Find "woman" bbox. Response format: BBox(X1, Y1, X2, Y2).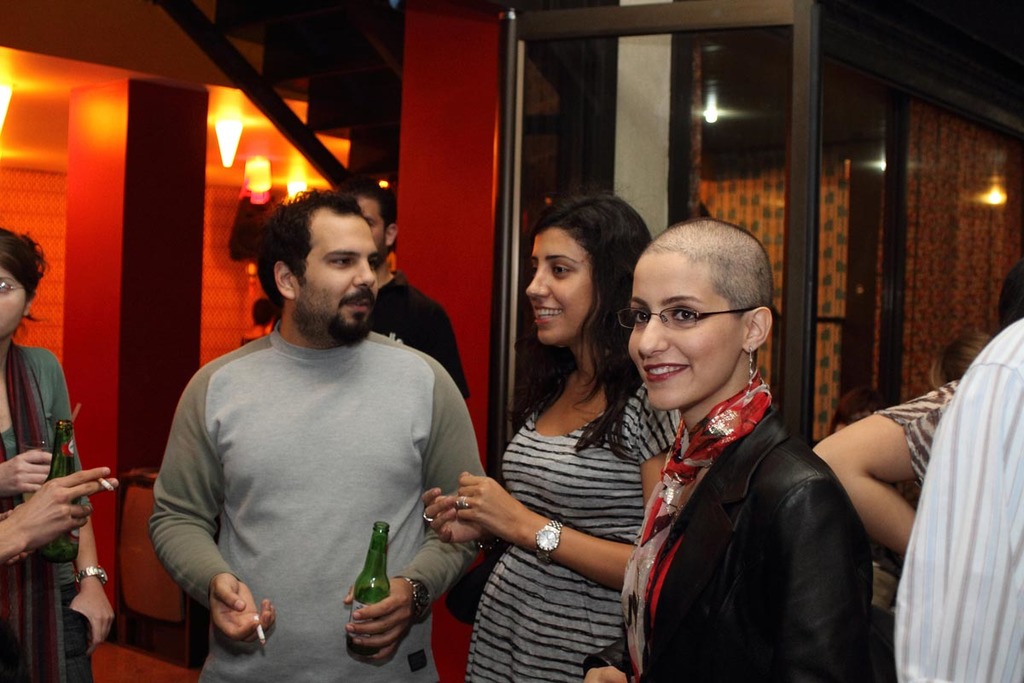
BBox(811, 256, 1023, 682).
